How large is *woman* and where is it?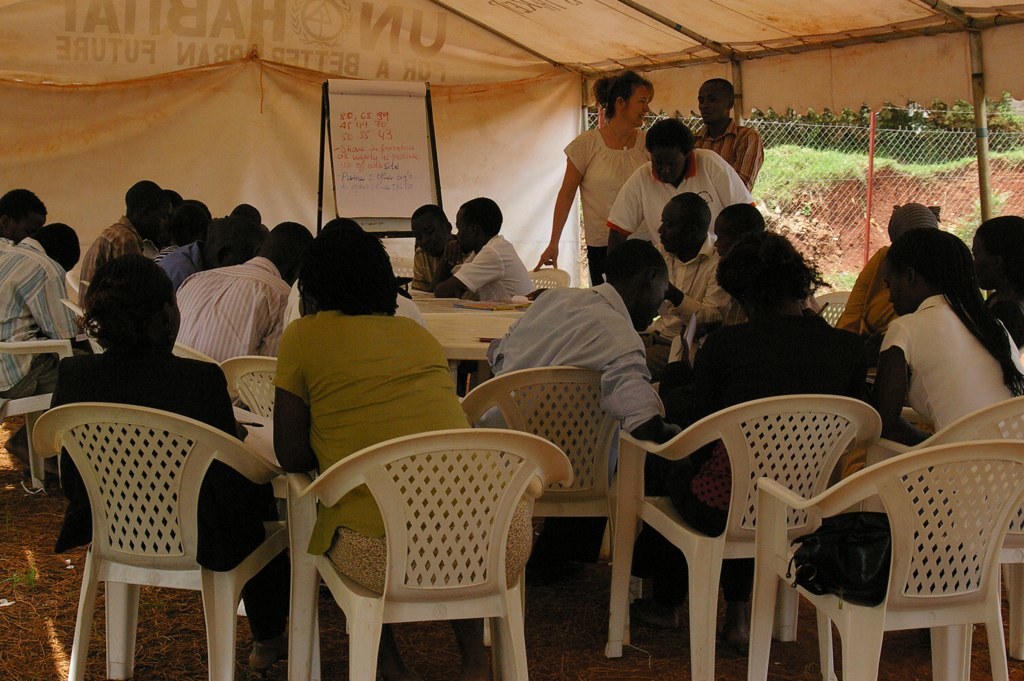
Bounding box: crop(847, 204, 1018, 465).
